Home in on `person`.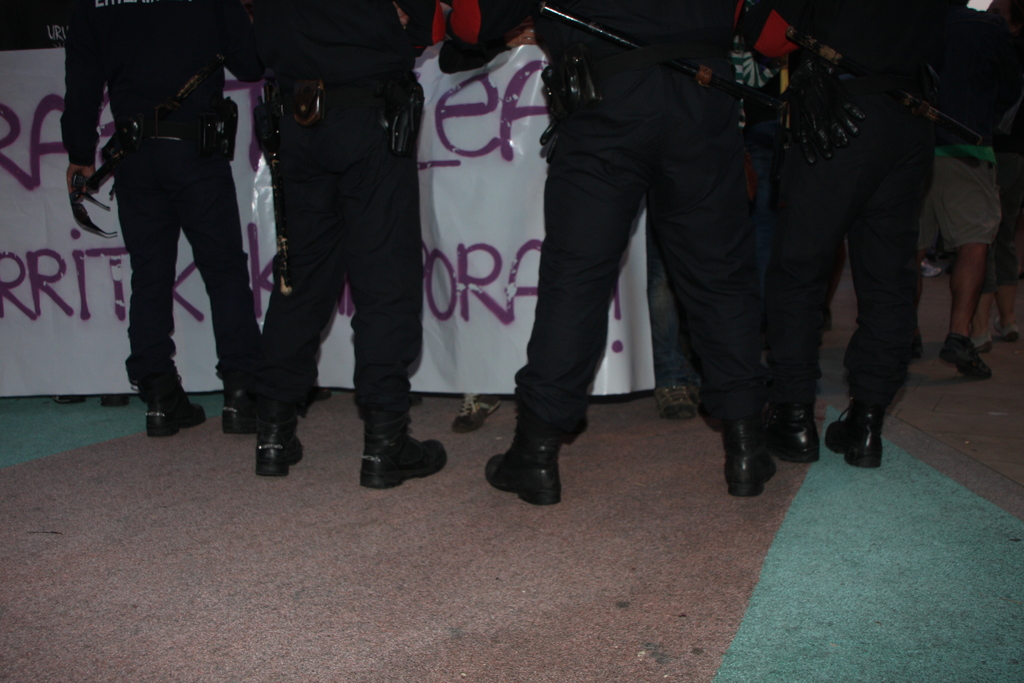
Homed in at x1=440 y1=0 x2=781 y2=499.
